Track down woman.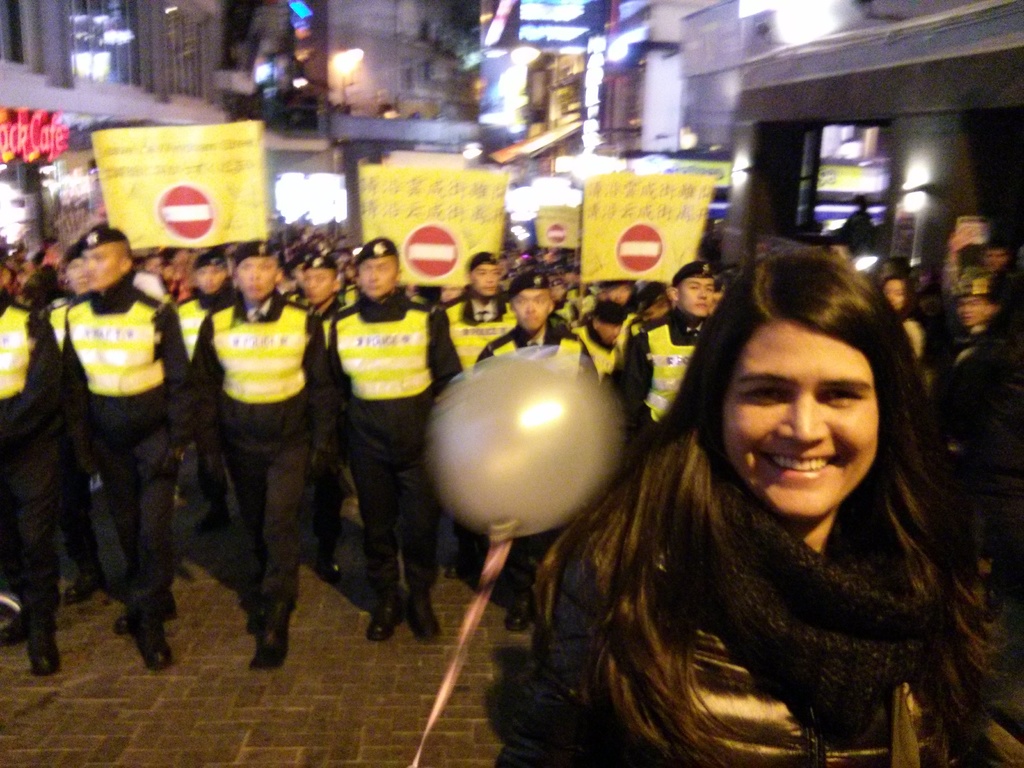
Tracked to <region>497, 230, 993, 760</region>.
